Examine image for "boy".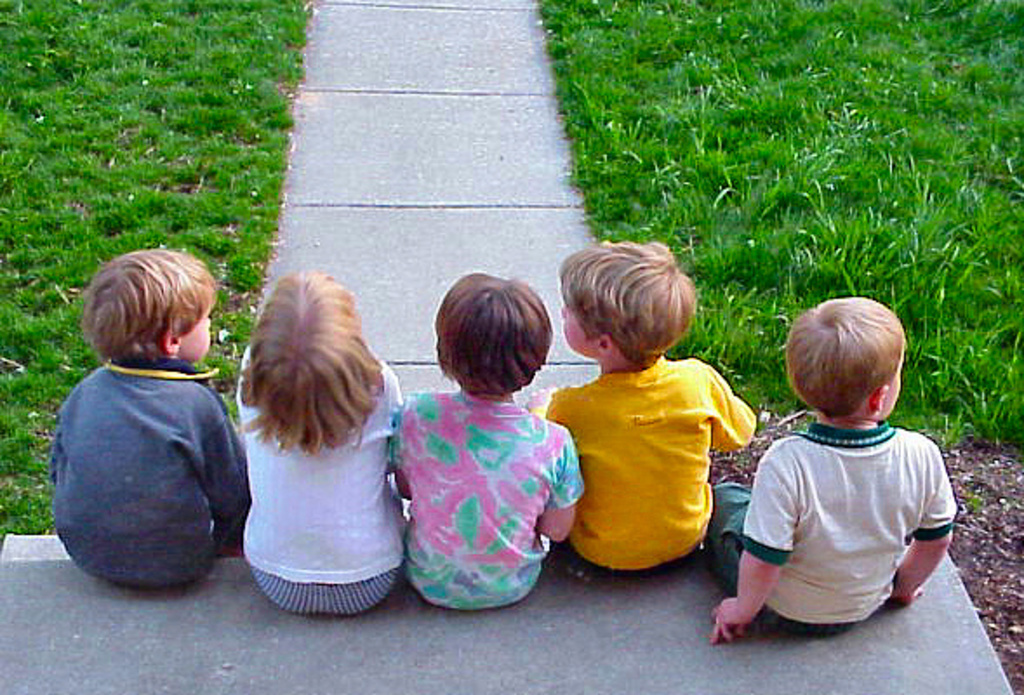
Examination result: Rect(45, 245, 266, 596).
